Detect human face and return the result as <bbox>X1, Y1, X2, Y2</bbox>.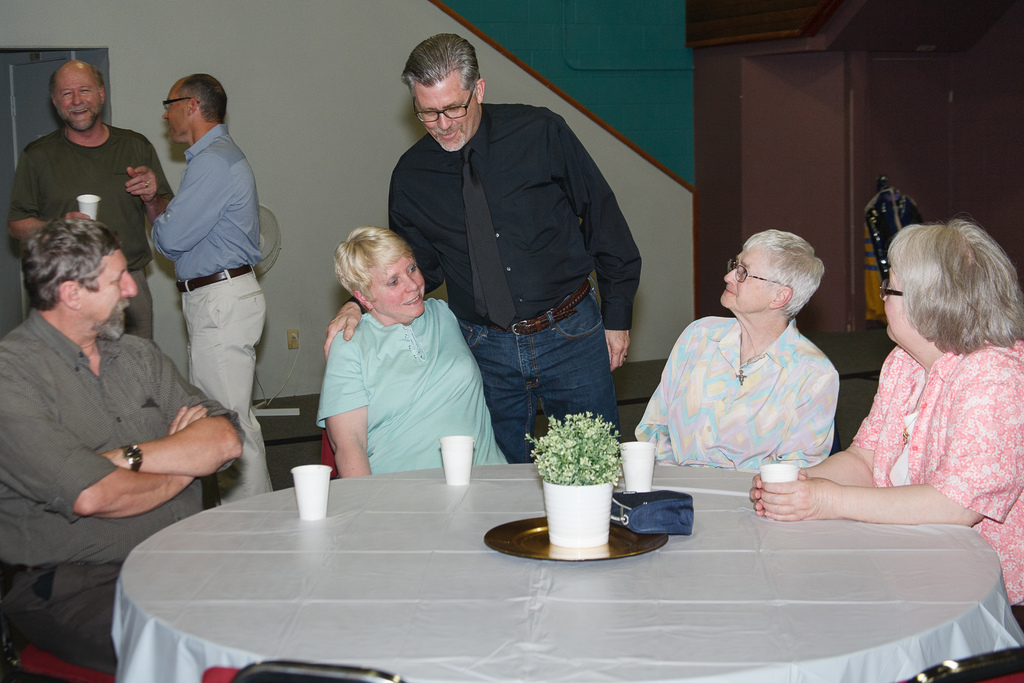
<bbox>56, 63, 100, 129</bbox>.
